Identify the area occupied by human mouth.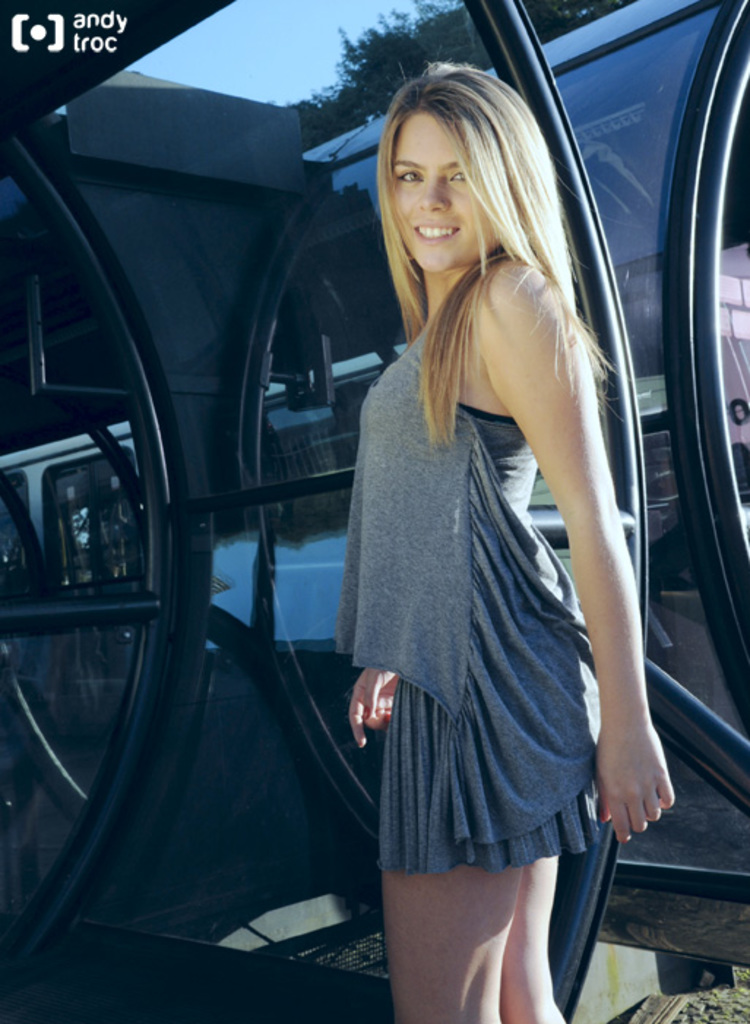
Area: bbox=[414, 222, 456, 244].
